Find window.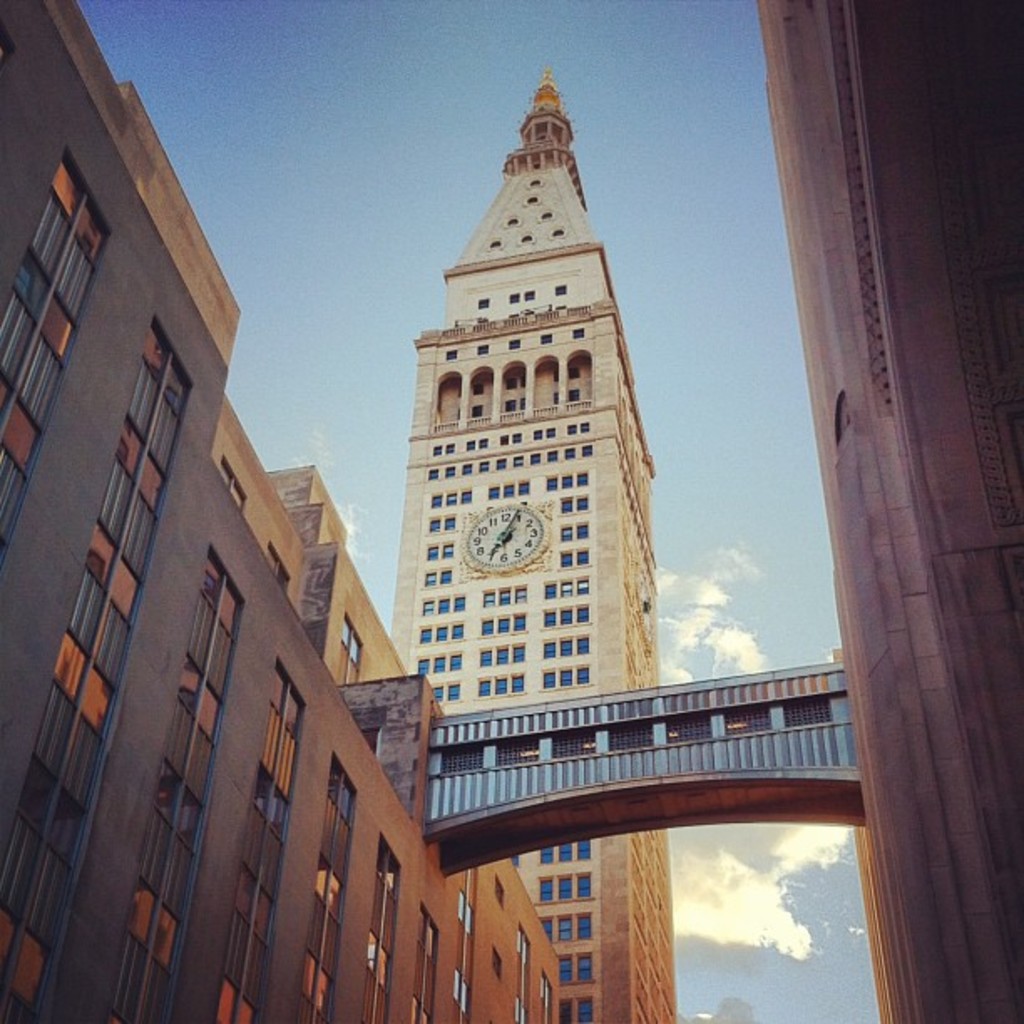
494:878:515:914.
